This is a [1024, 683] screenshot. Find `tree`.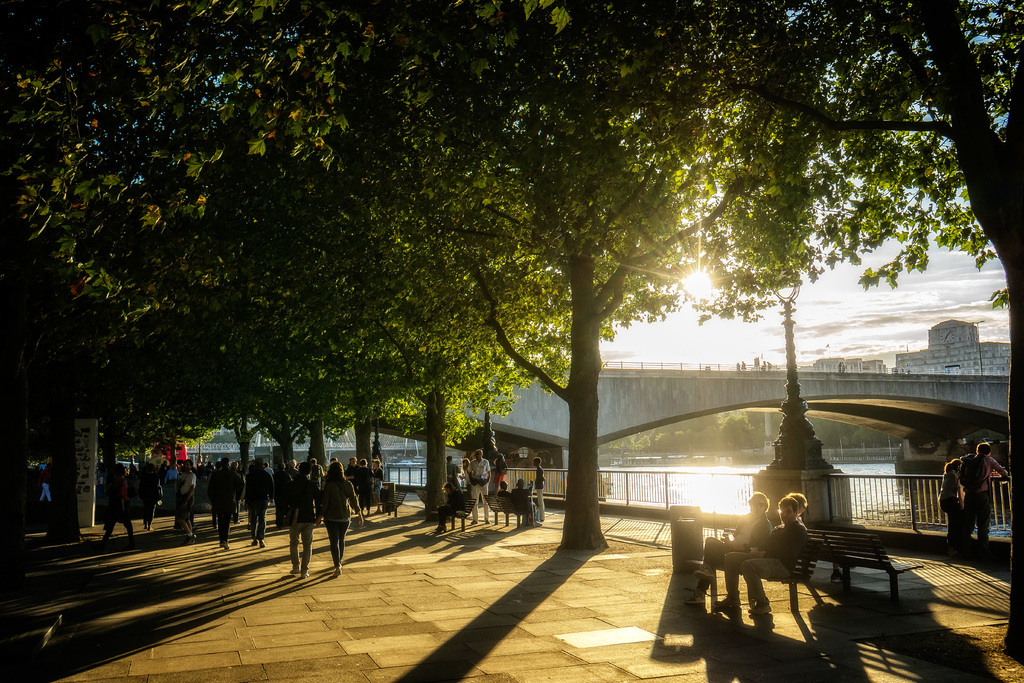
Bounding box: pyautogui.locateOnScreen(128, 110, 393, 477).
